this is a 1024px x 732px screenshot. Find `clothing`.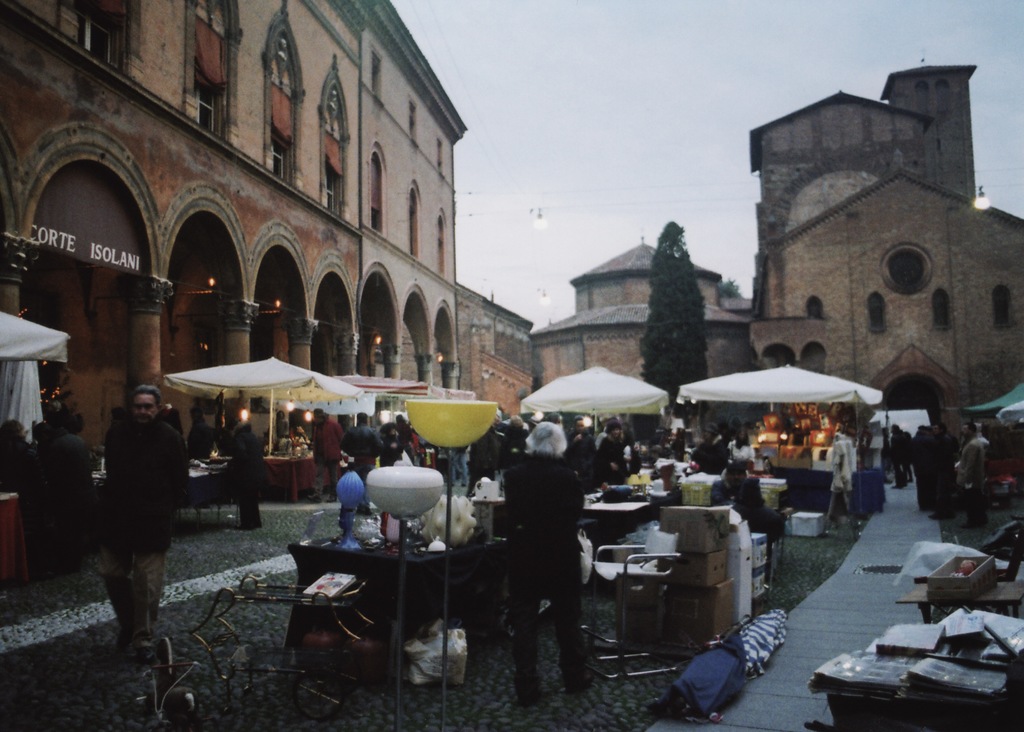
Bounding box: (956,438,990,513).
